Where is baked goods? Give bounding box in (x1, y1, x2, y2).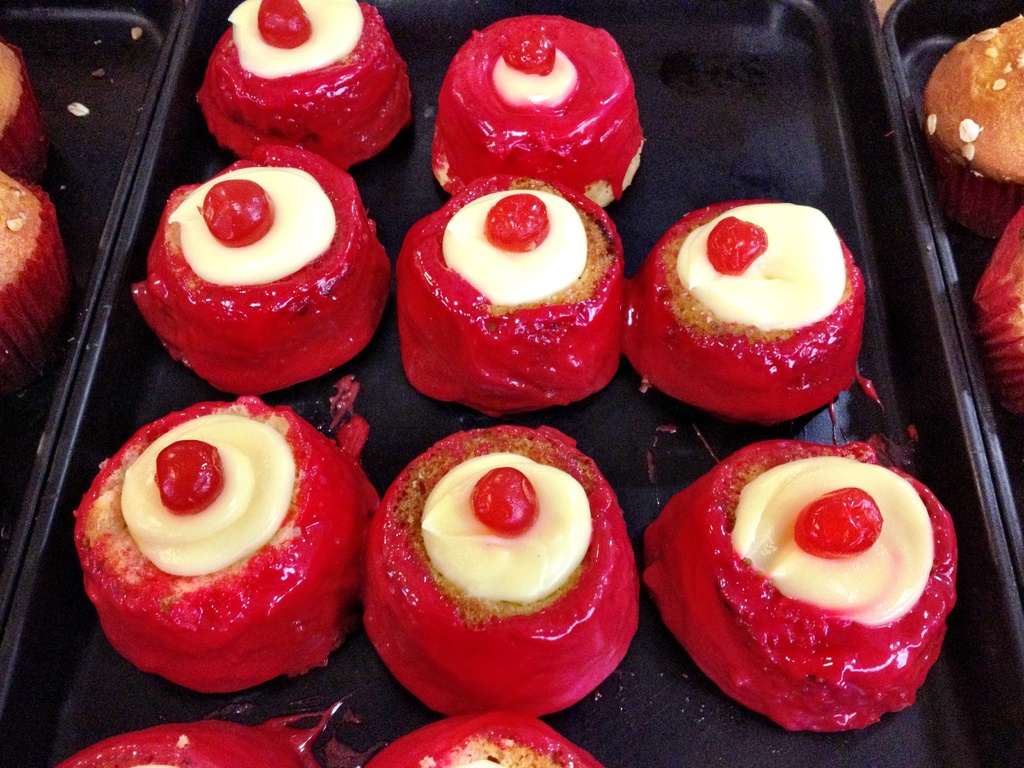
(0, 29, 43, 180).
